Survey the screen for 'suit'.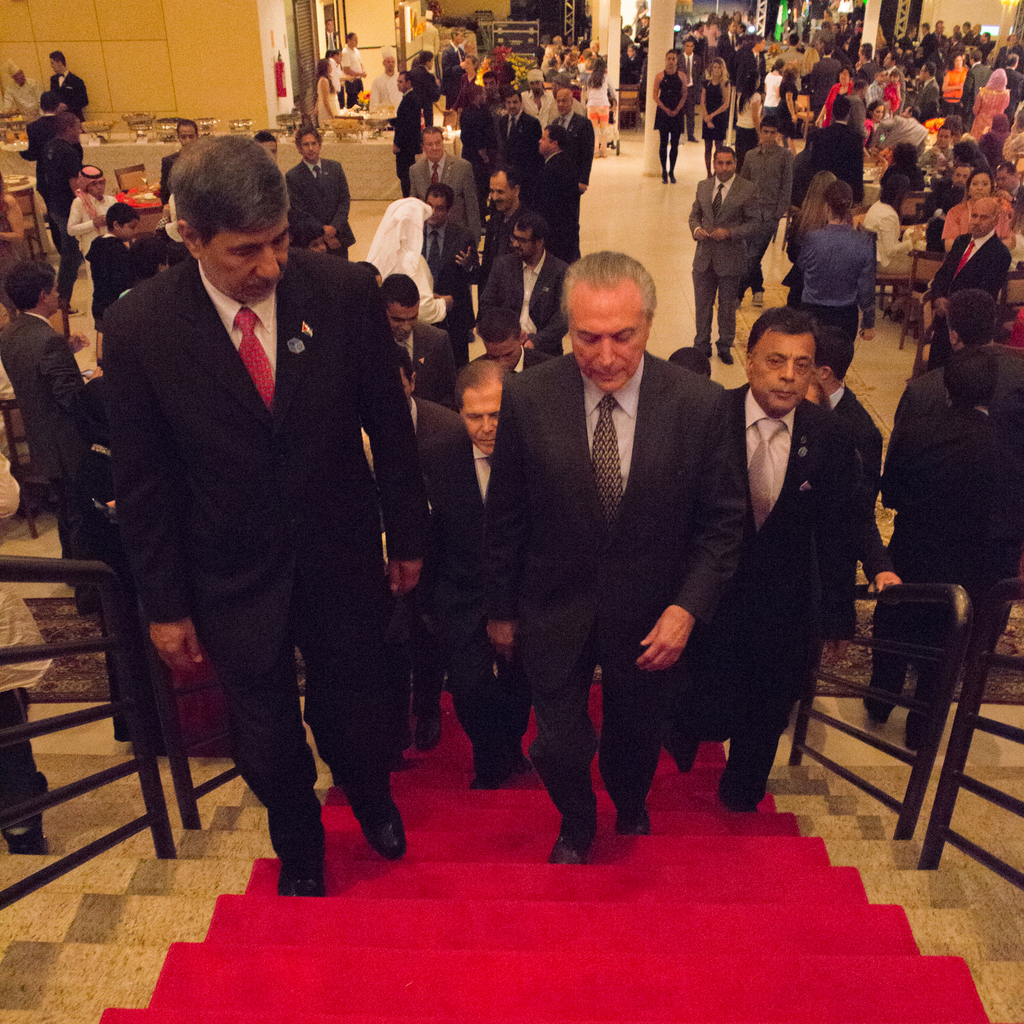
Survey found: 506, 113, 543, 171.
